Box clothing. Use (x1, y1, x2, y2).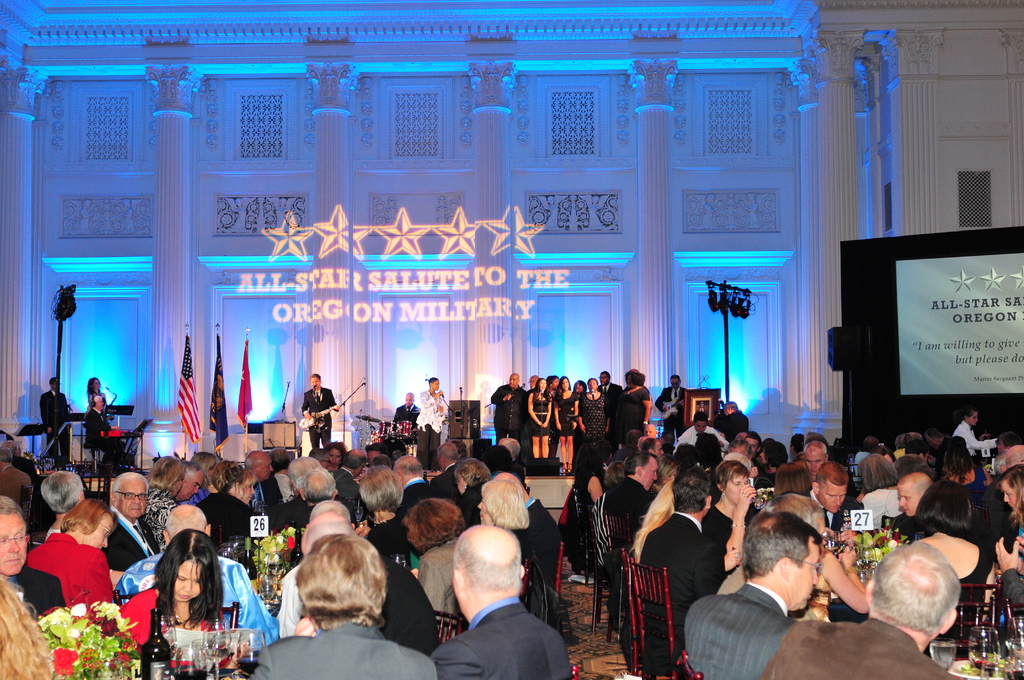
(297, 385, 336, 451).
